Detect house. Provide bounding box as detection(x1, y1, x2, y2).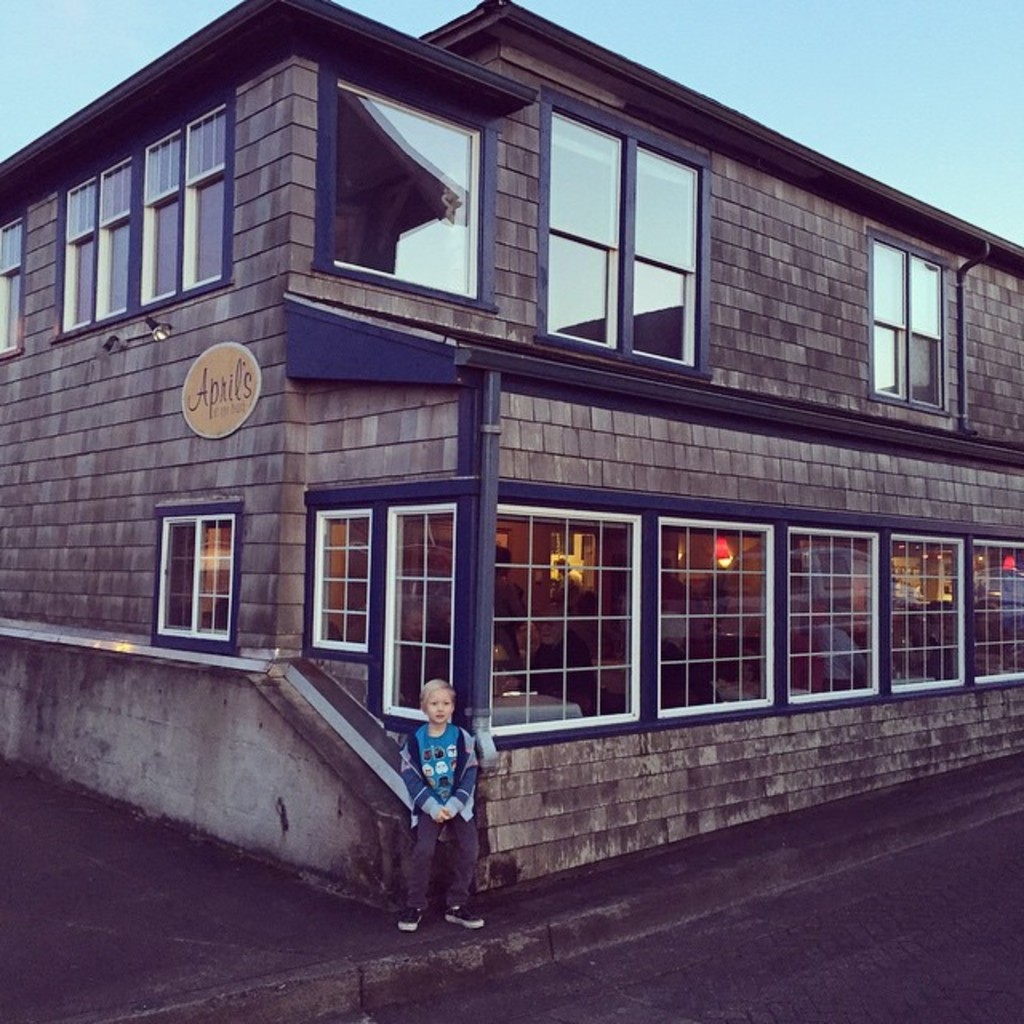
detection(0, 0, 1022, 931).
